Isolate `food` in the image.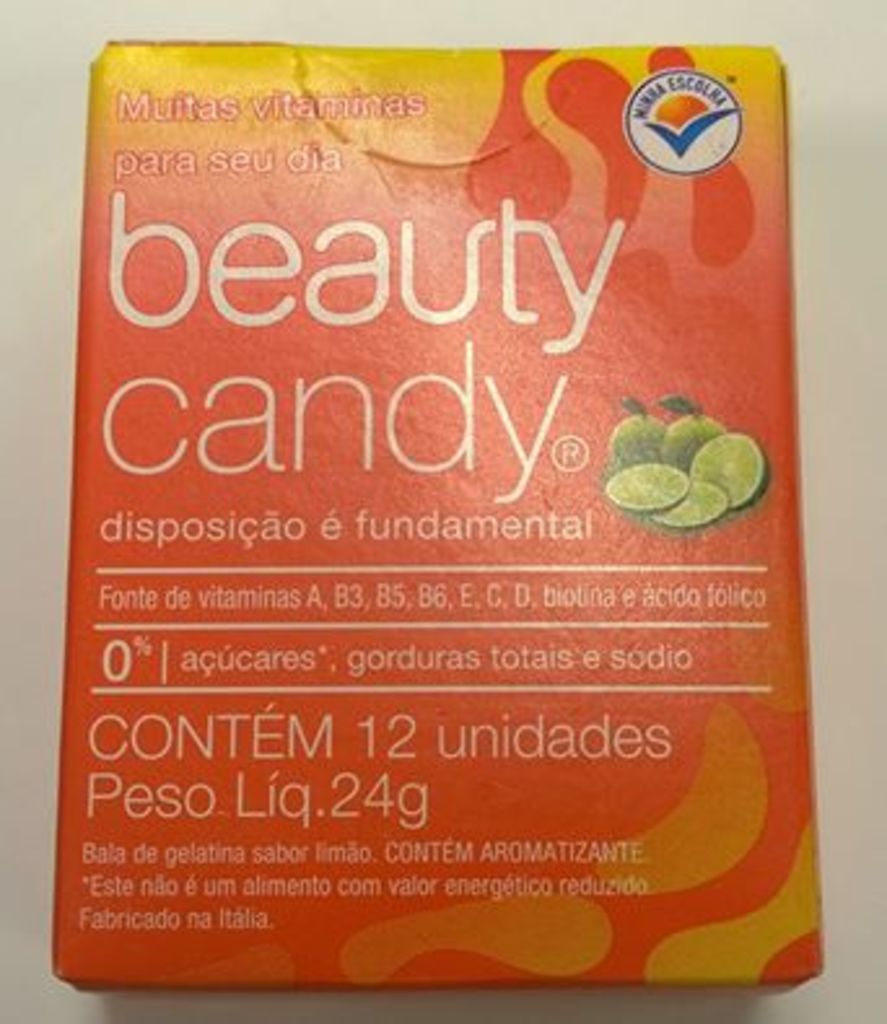
Isolated region: BBox(609, 389, 750, 521).
